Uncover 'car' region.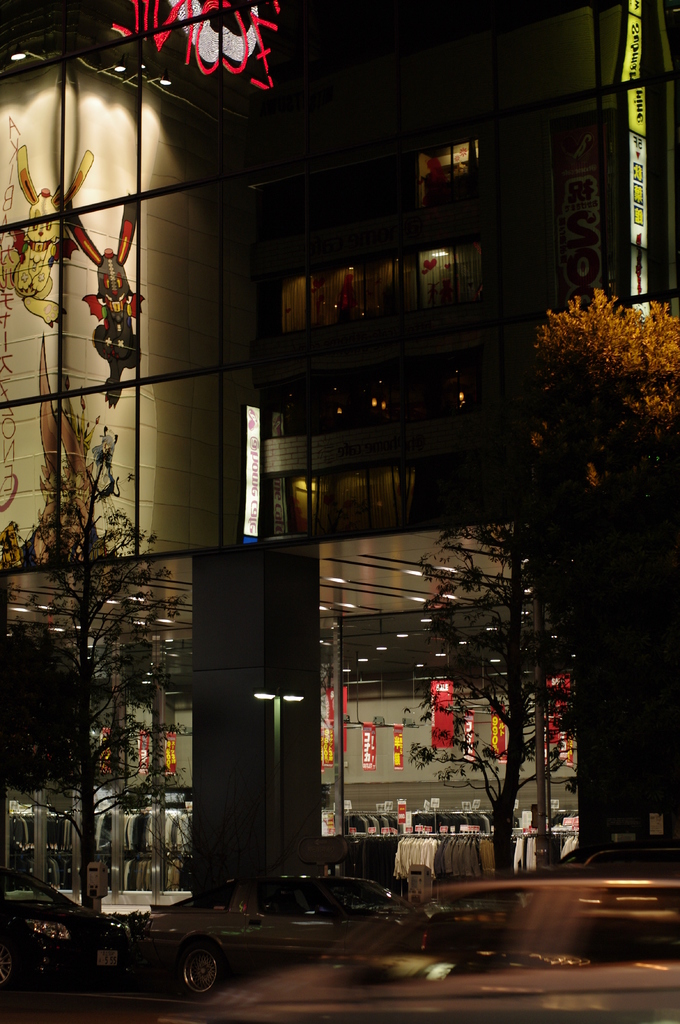
Uncovered: l=0, t=870, r=139, b=996.
